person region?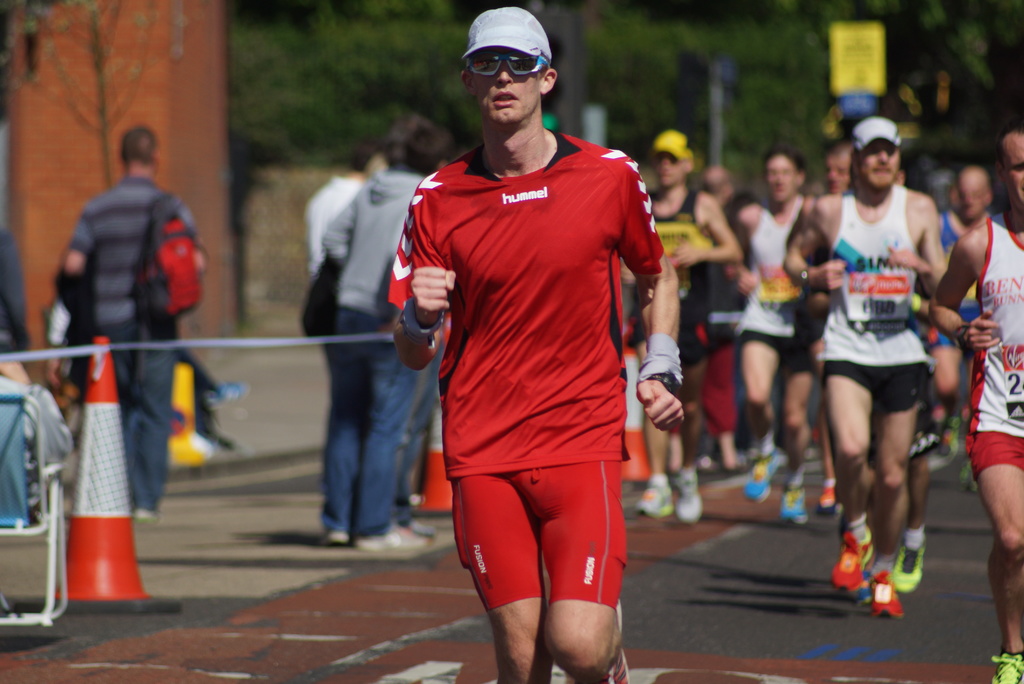
(925, 119, 1023, 683)
